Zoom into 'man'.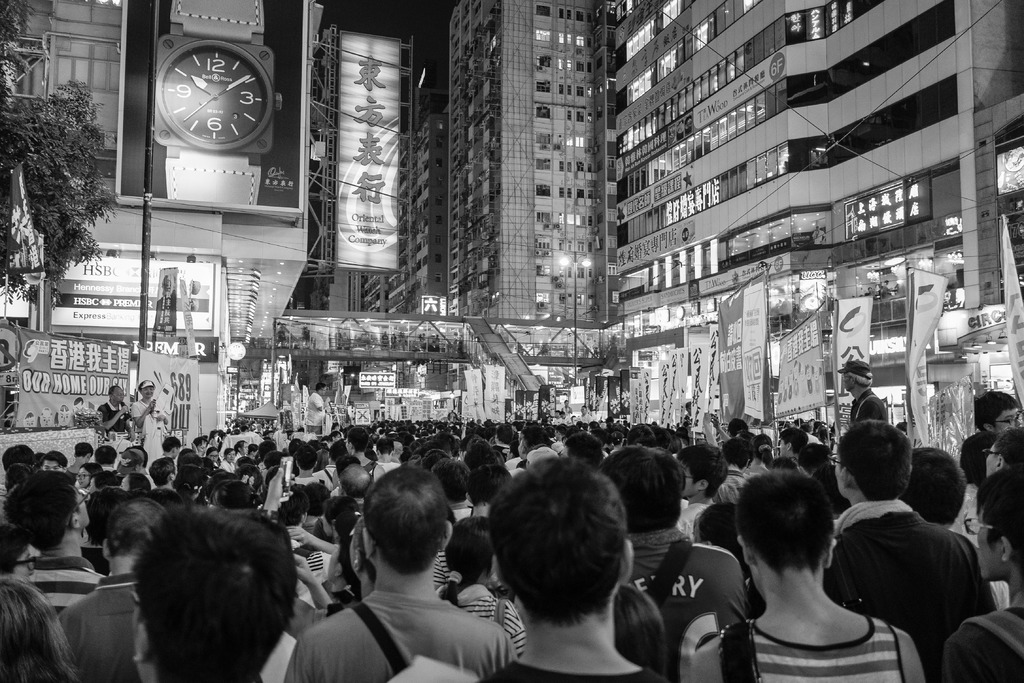
Zoom target: (1, 471, 108, 613).
